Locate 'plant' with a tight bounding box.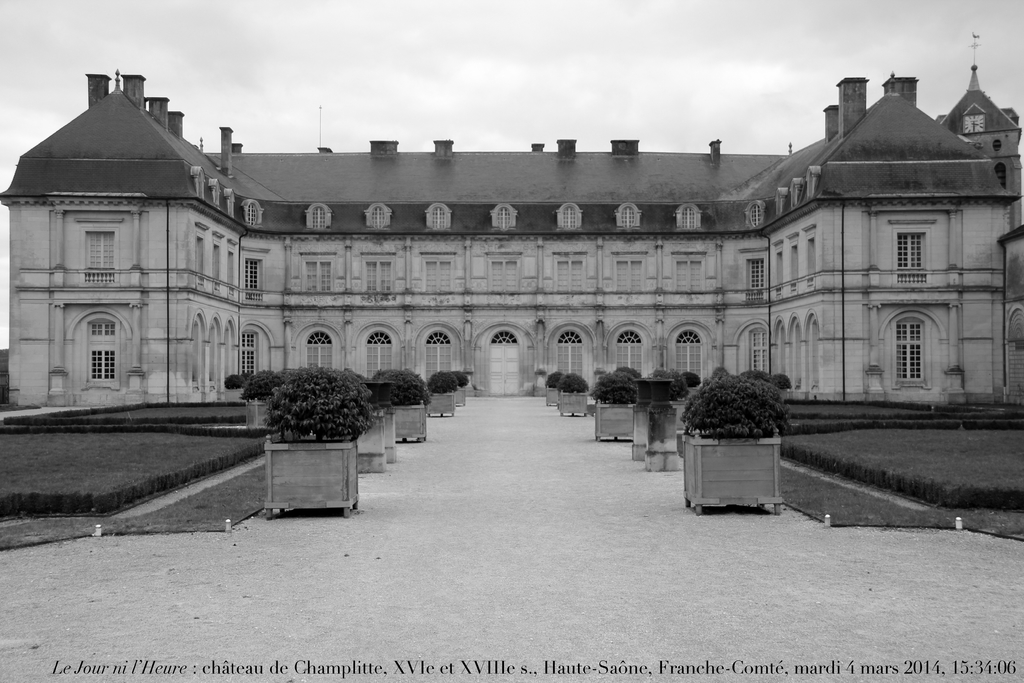
left=541, top=368, right=568, bottom=388.
